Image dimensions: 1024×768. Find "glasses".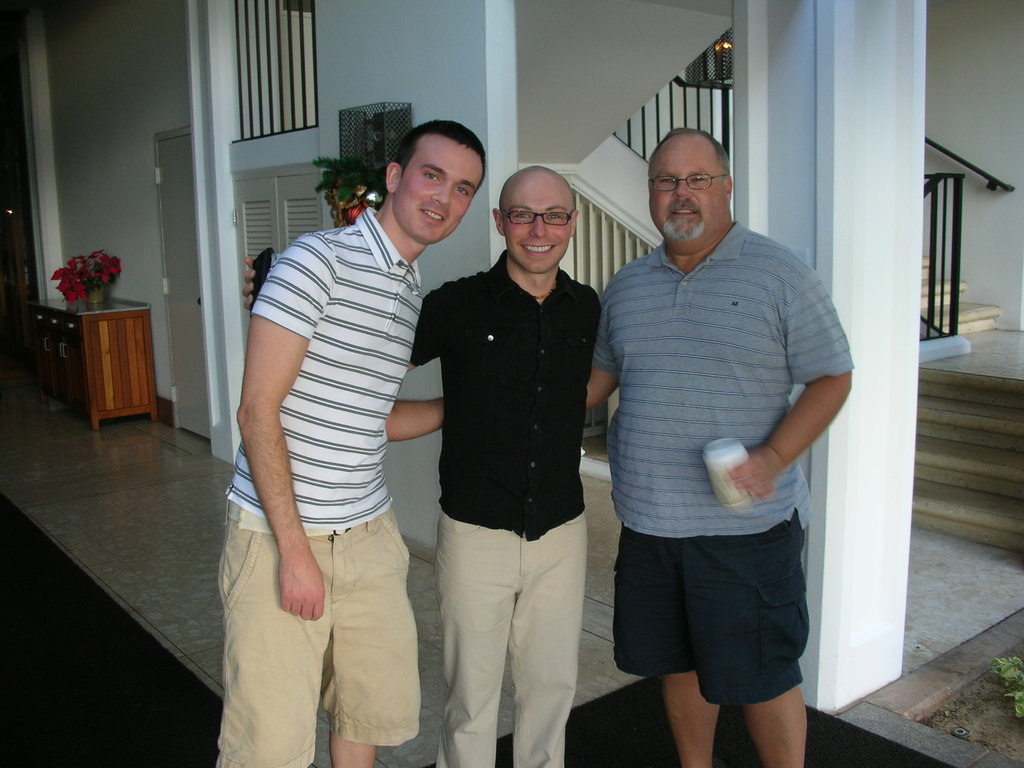
bbox=(649, 171, 732, 195).
